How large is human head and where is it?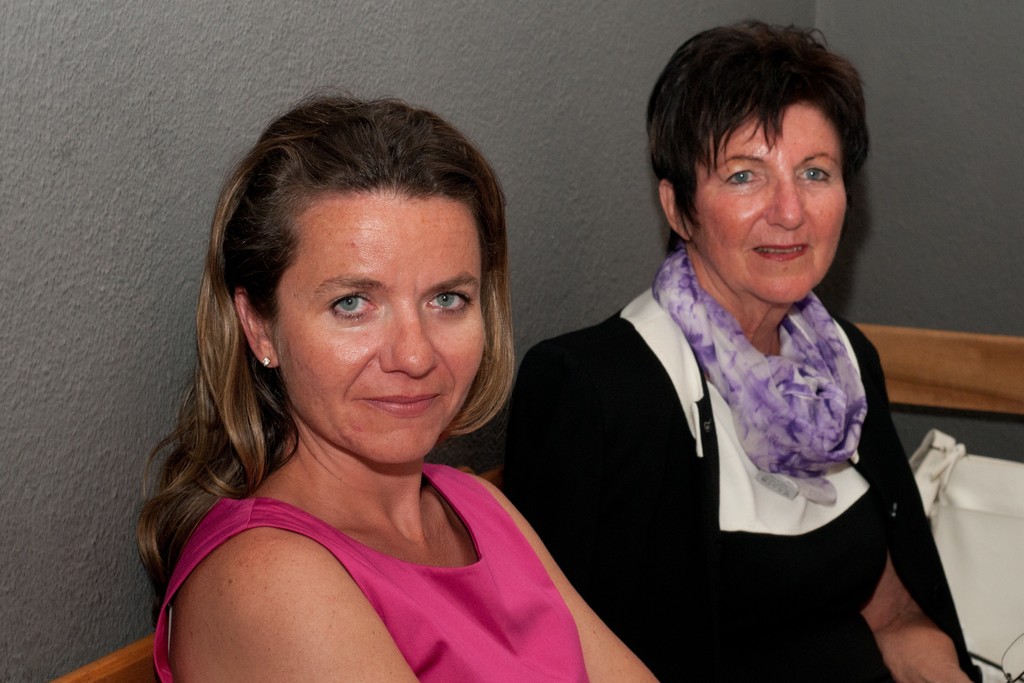
Bounding box: 648/13/867/309.
